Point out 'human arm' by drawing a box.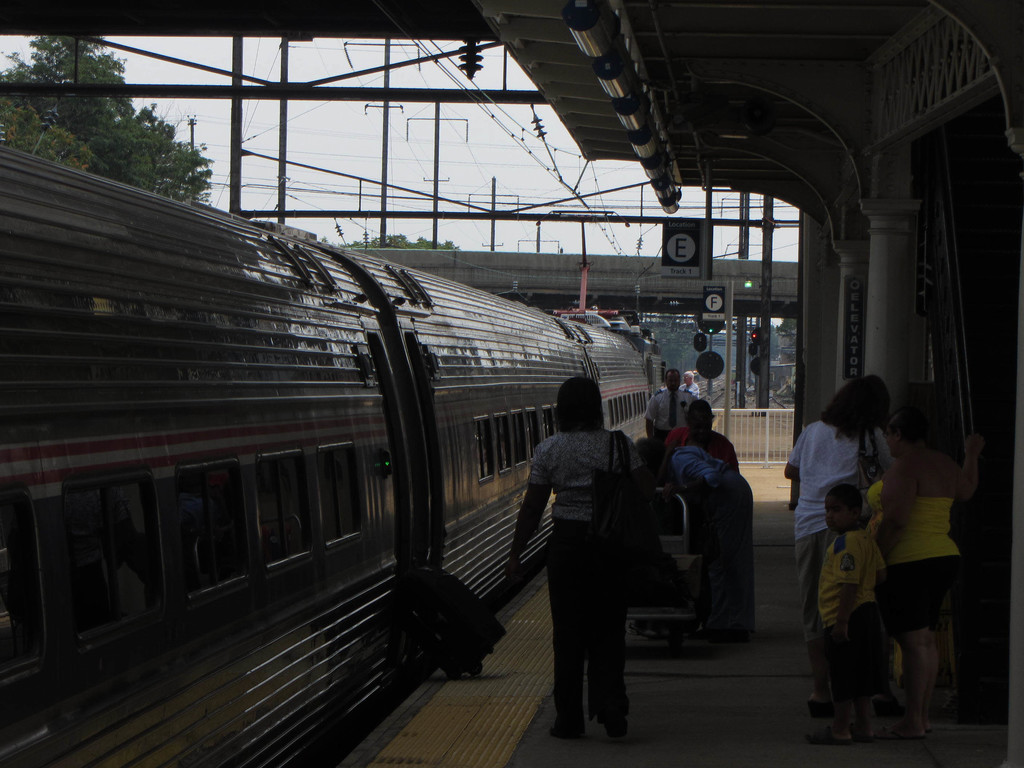
BBox(775, 421, 822, 511).
